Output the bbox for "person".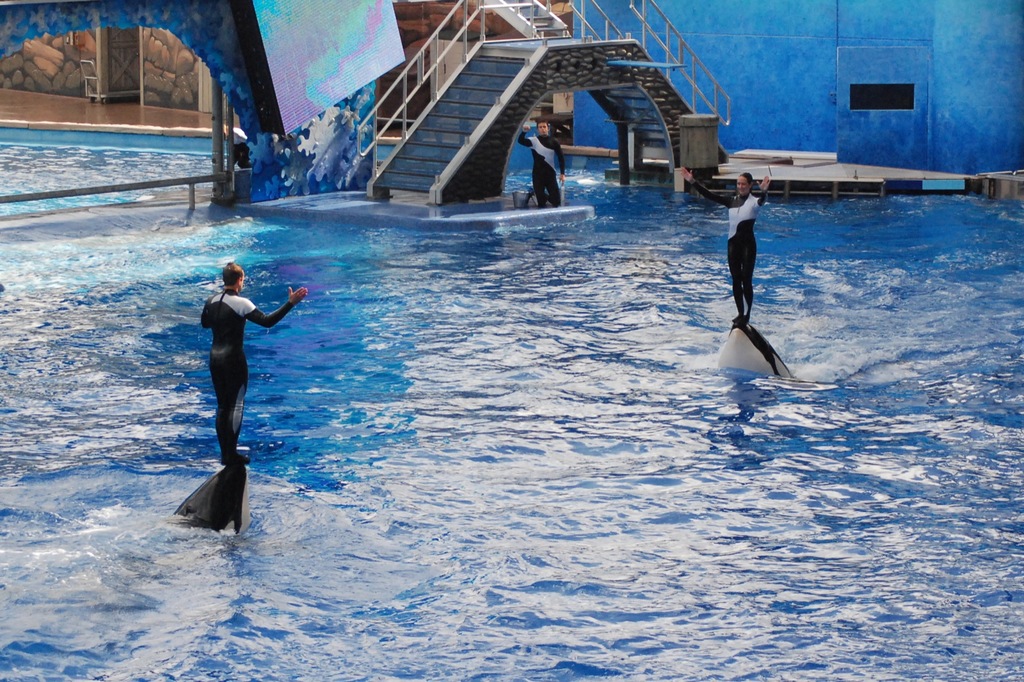
(x1=517, y1=121, x2=567, y2=210).
